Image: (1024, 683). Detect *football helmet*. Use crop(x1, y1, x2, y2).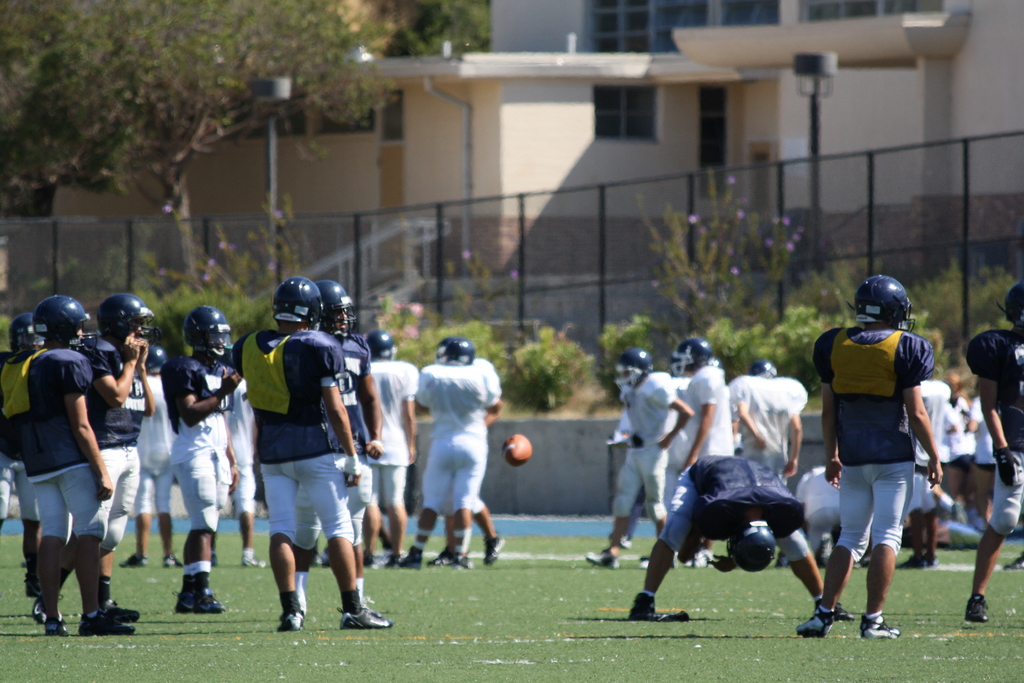
crop(35, 293, 93, 346).
